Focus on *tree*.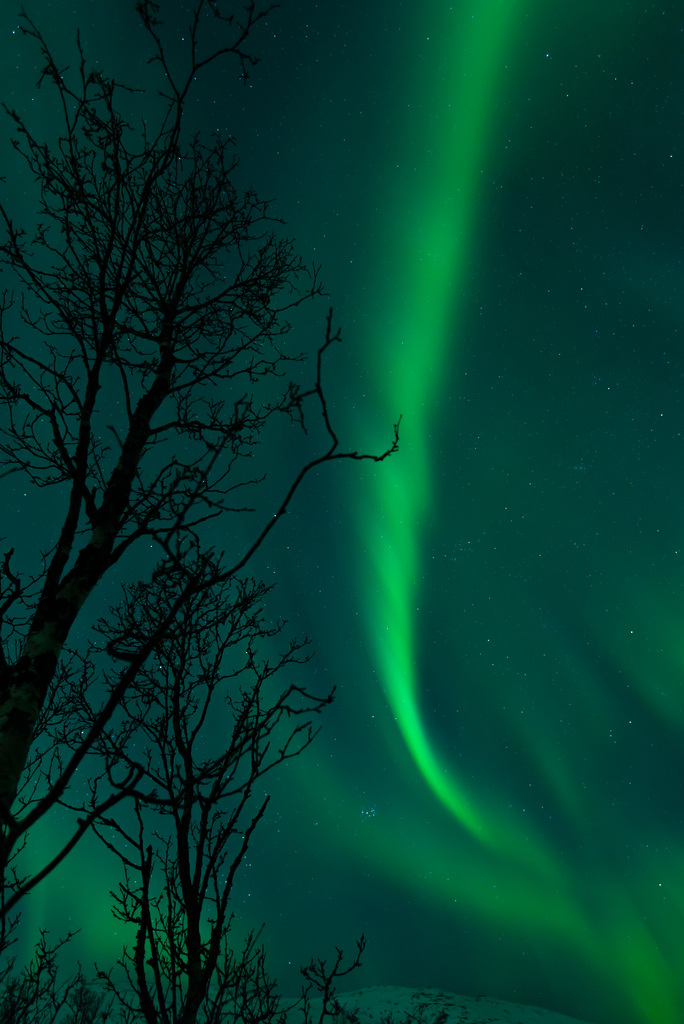
Focused at crop(12, 40, 426, 1018).
